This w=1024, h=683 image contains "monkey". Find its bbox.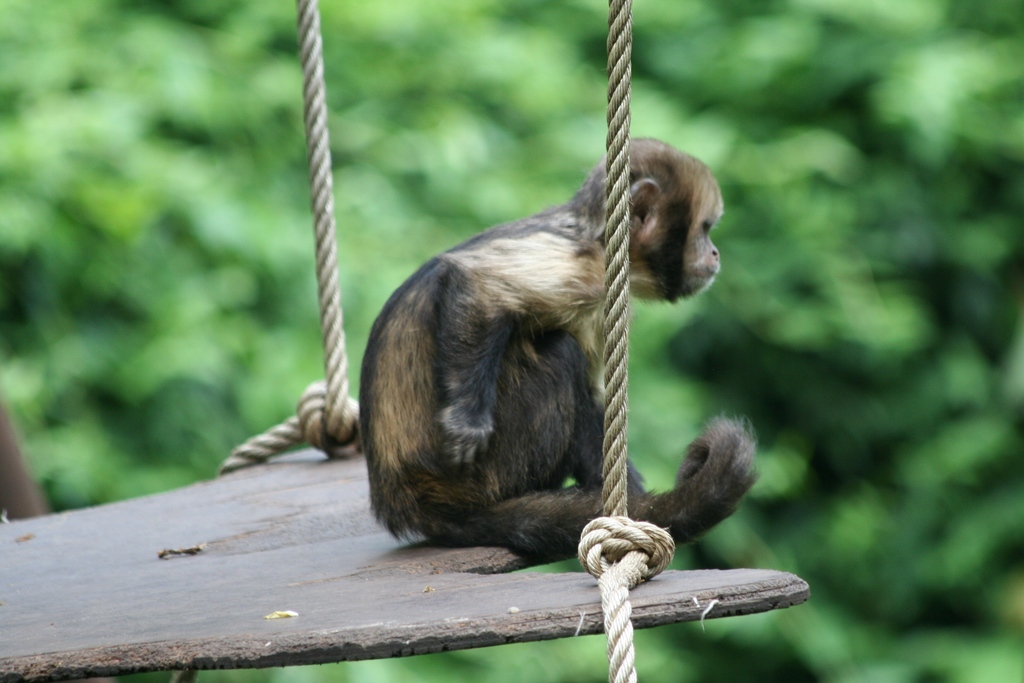
left=367, top=136, right=730, bottom=602.
